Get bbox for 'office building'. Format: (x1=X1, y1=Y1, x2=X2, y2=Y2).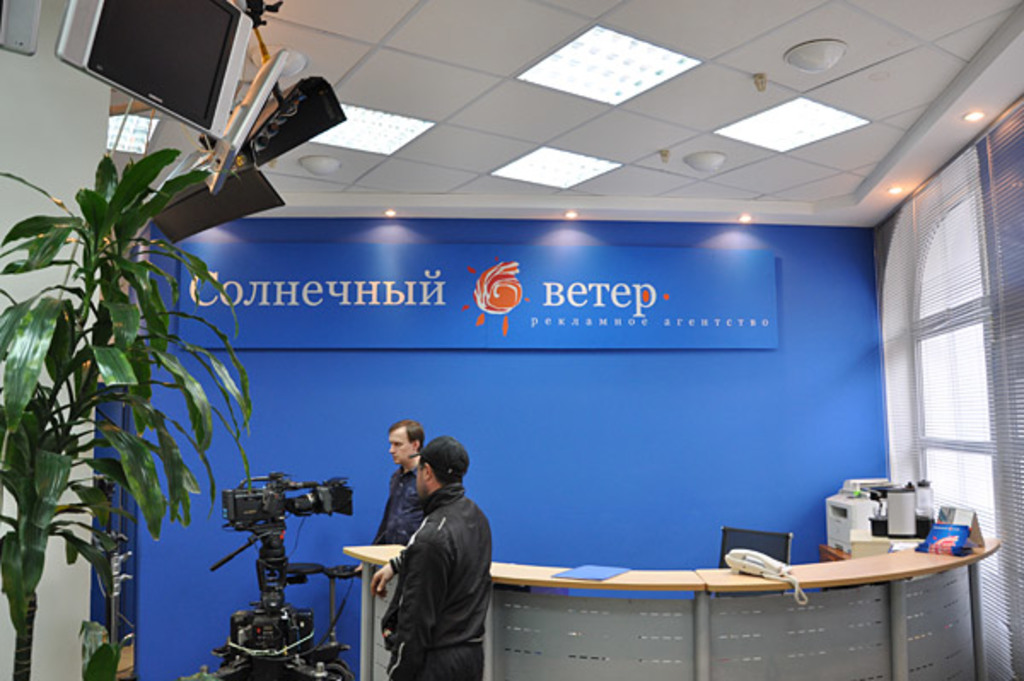
(x1=148, y1=38, x2=951, y2=680).
